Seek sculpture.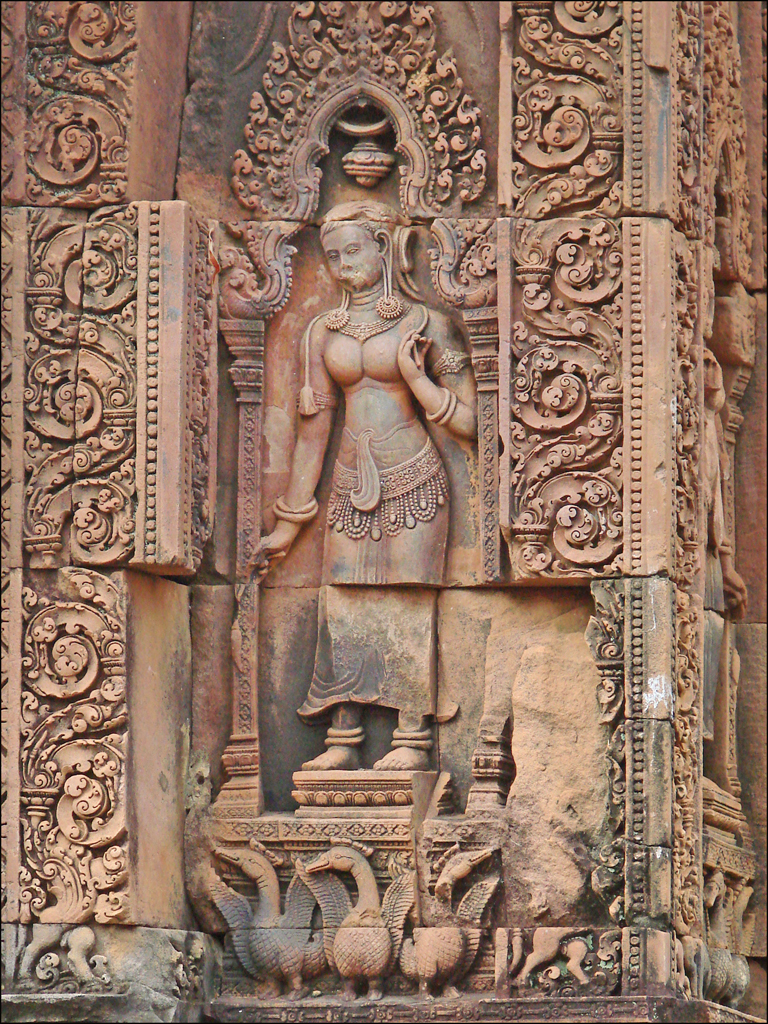
{"x1": 245, "y1": 196, "x2": 481, "y2": 784}.
